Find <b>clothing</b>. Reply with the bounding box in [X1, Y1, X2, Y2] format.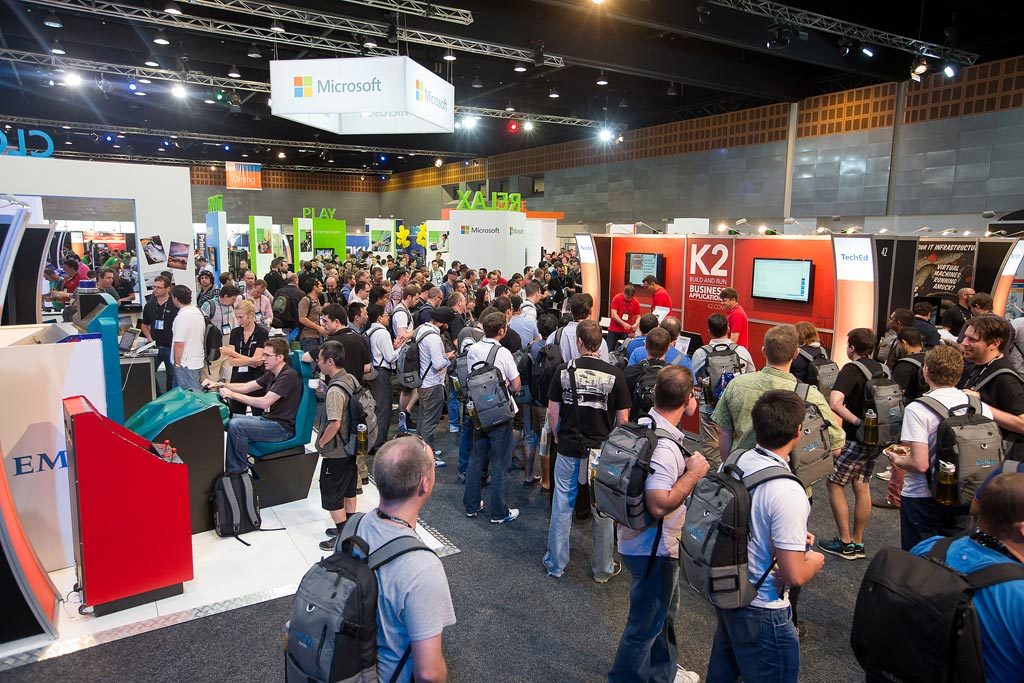
[445, 308, 466, 426].
